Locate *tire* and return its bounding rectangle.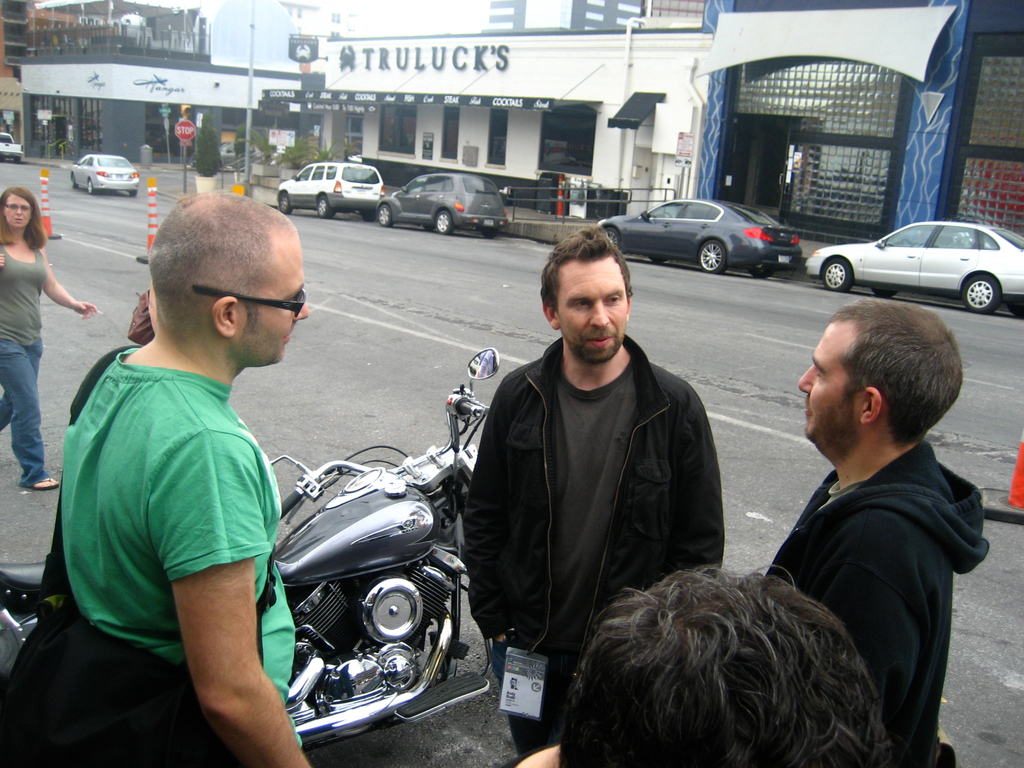
bbox=[746, 269, 773, 279].
